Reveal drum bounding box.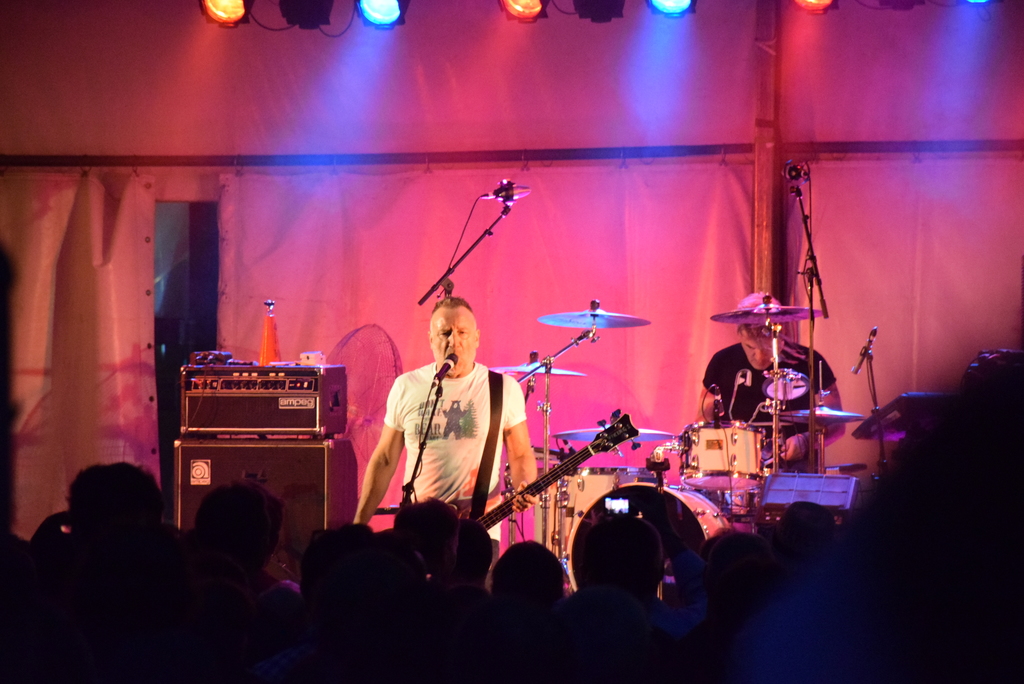
Revealed: rect(681, 424, 764, 494).
